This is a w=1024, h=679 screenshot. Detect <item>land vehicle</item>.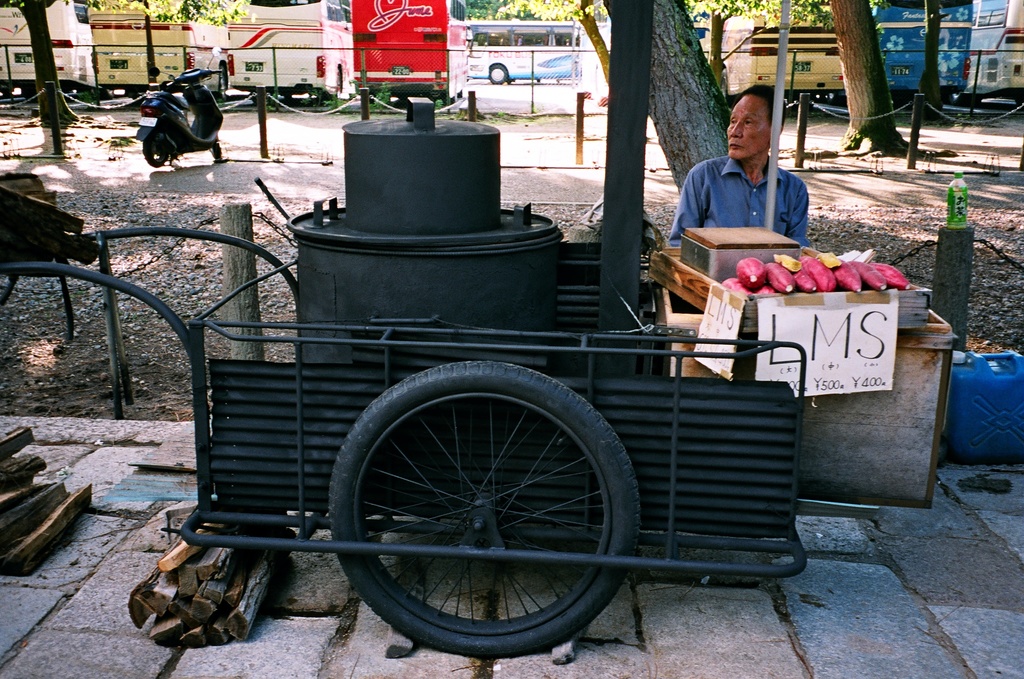
locate(692, 5, 845, 103).
